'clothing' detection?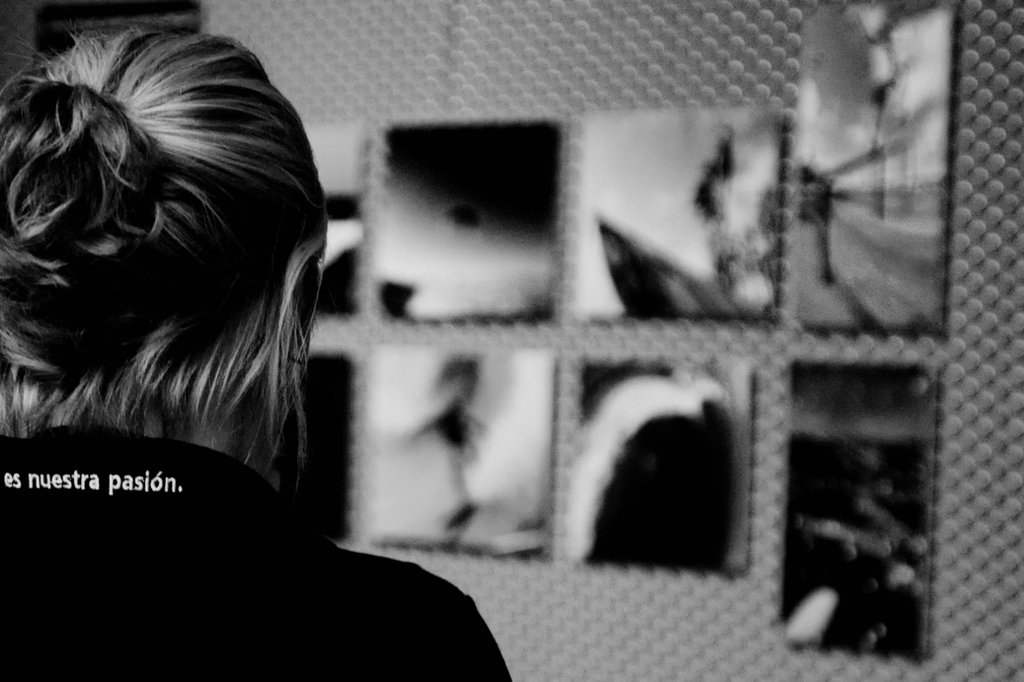
select_region(0, 376, 545, 673)
